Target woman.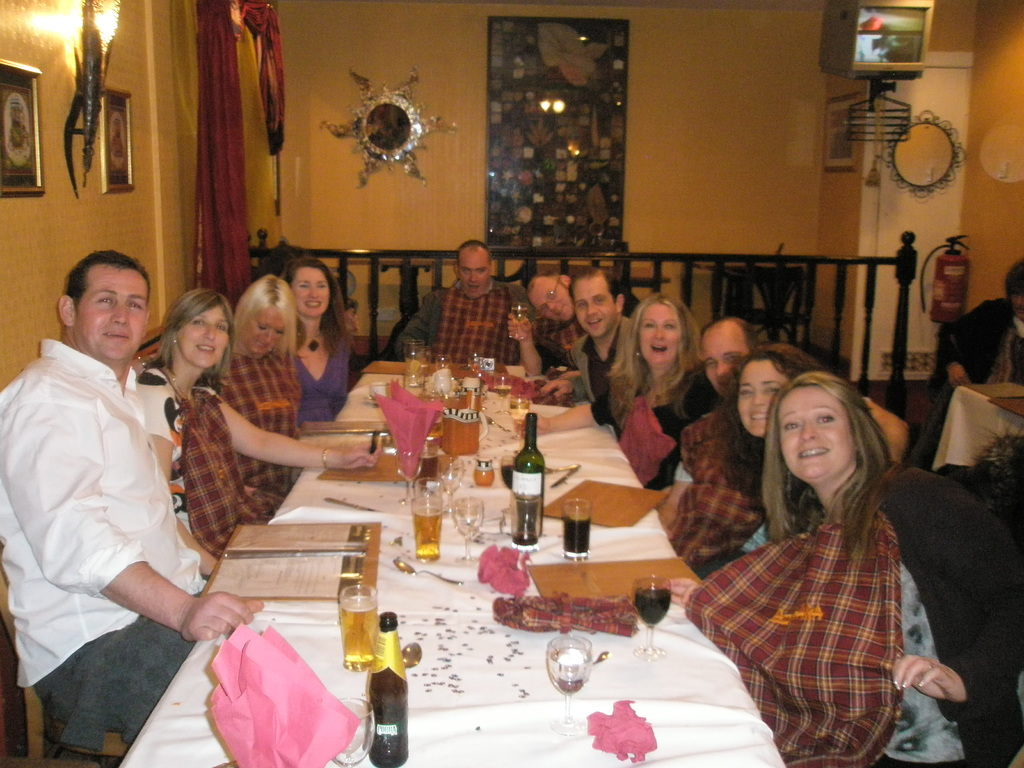
Target region: box(138, 284, 390, 559).
